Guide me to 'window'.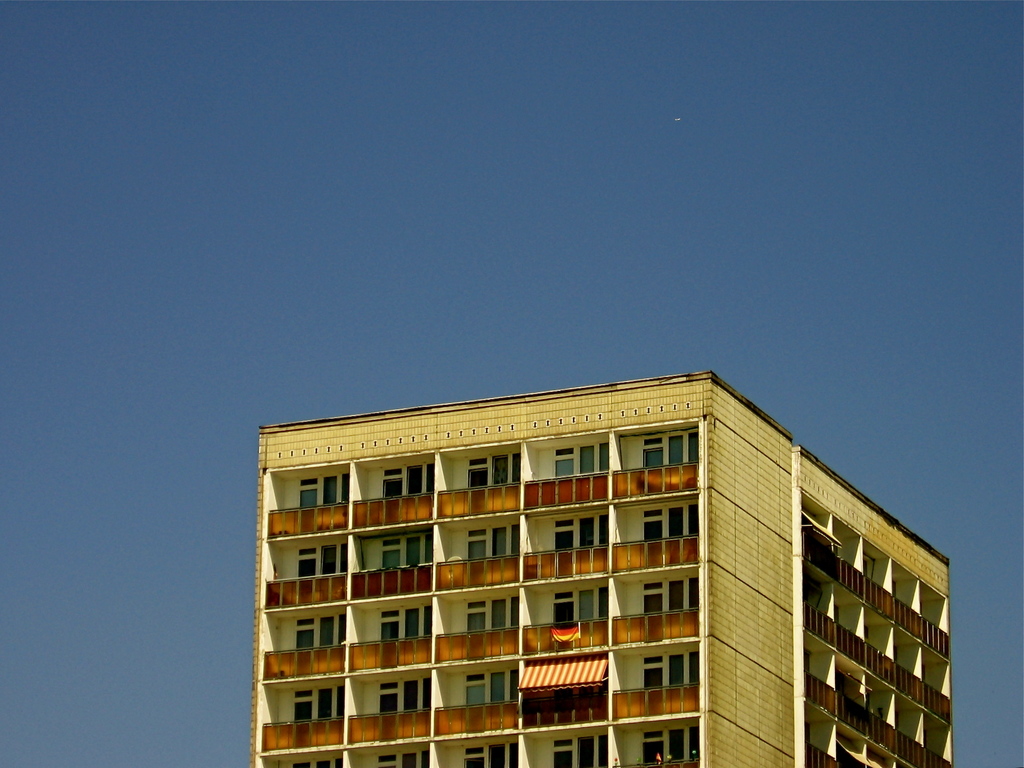
Guidance: detection(338, 472, 351, 502).
